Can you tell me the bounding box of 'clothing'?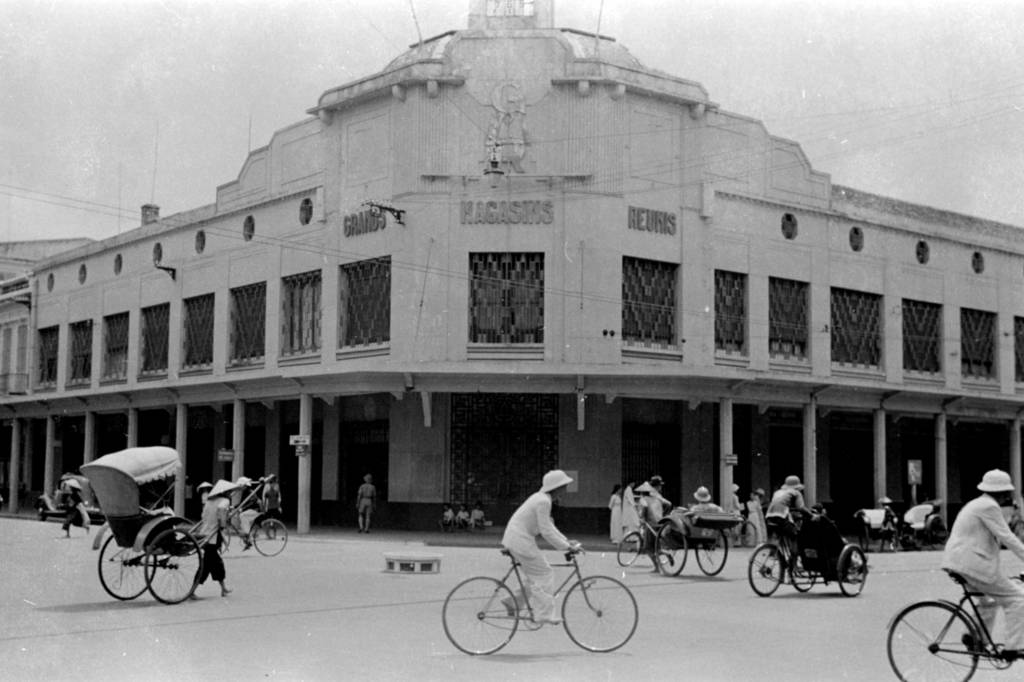
l=459, t=508, r=470, b=528.
